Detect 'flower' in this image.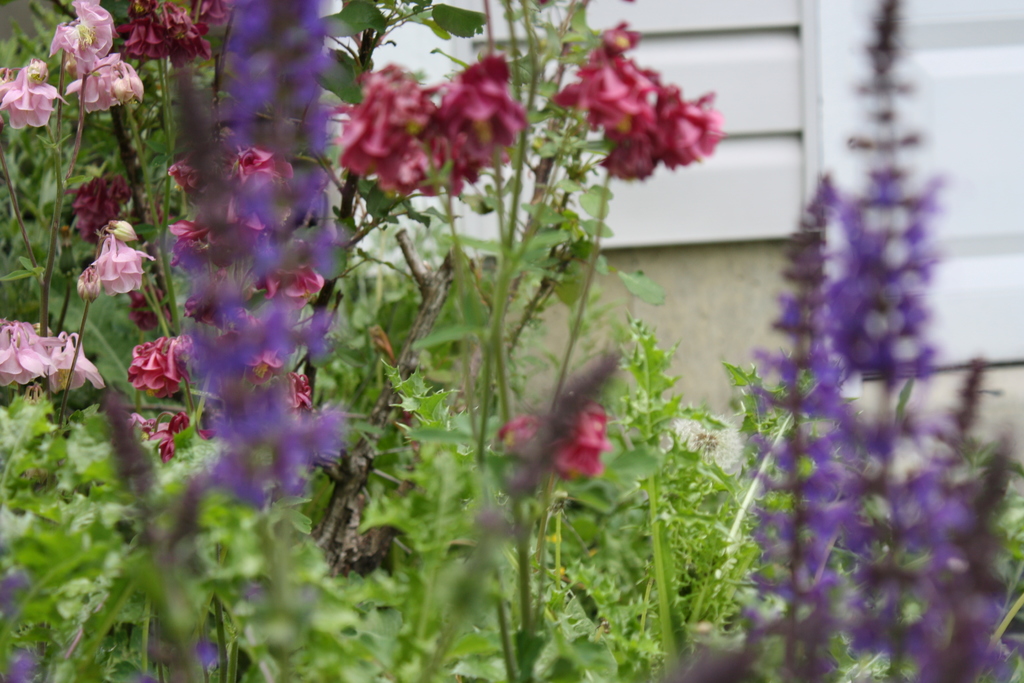
Detection: x1=0, y1=1, x2=141, y2=133.
